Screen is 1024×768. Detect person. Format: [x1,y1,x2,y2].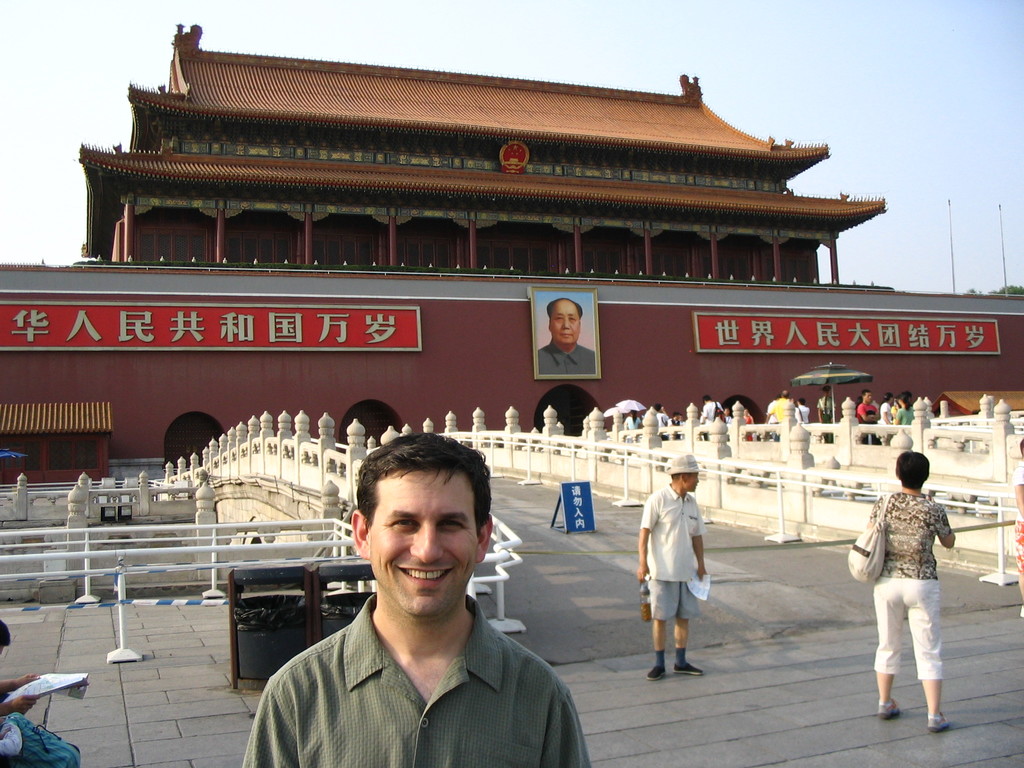
[867,454,956,729].
